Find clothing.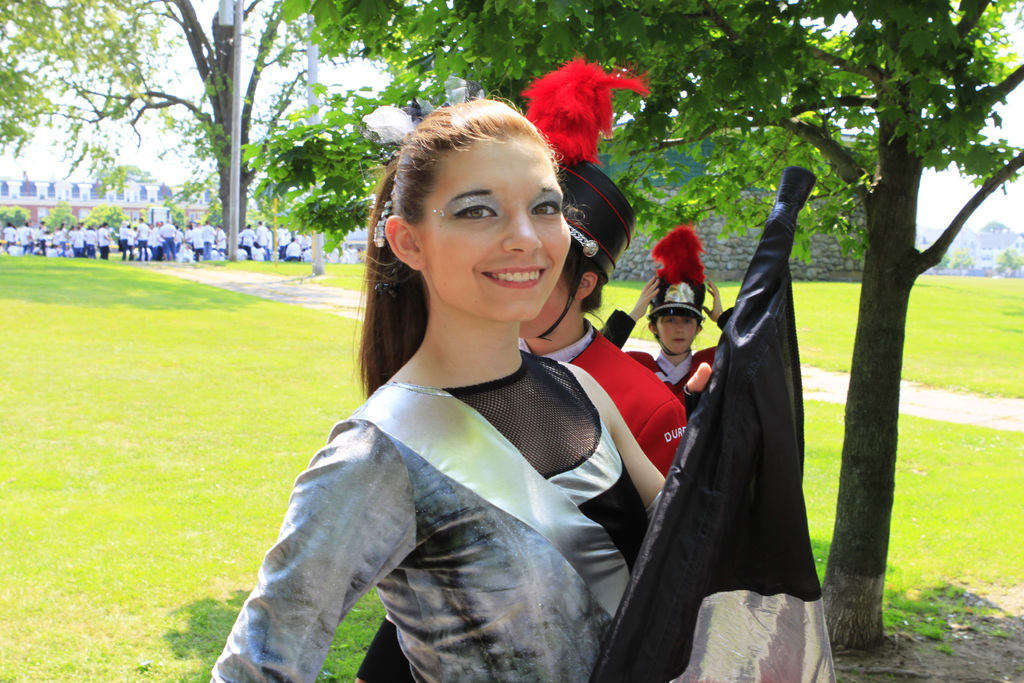
<box>163,224,175,261</box>.
